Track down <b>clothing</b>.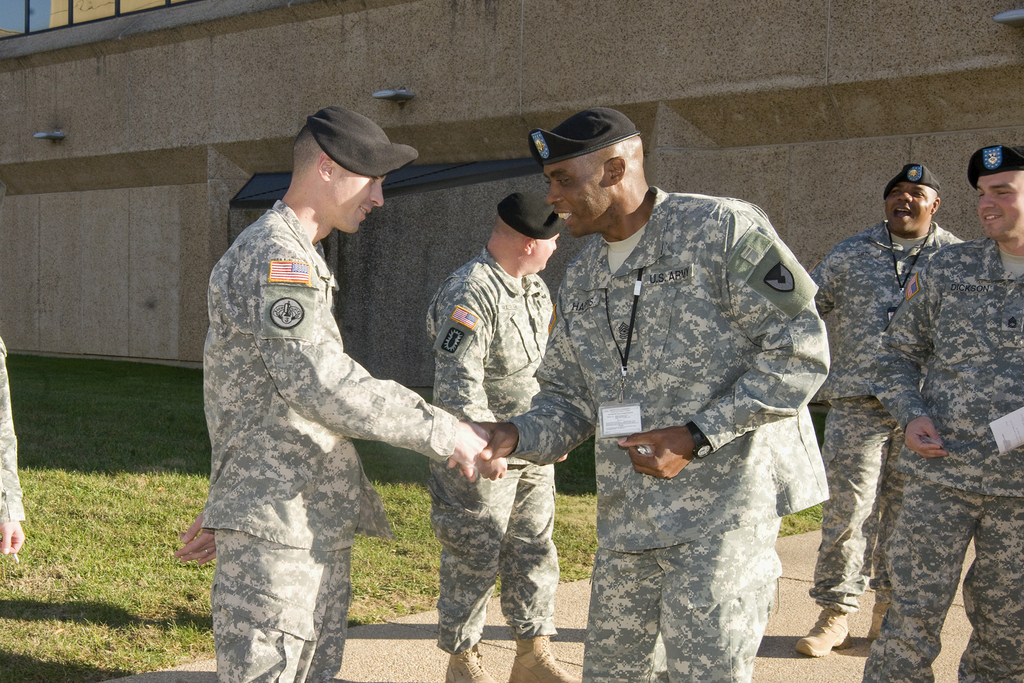
Tracked to bbox=[204, 197, 462, 552].
